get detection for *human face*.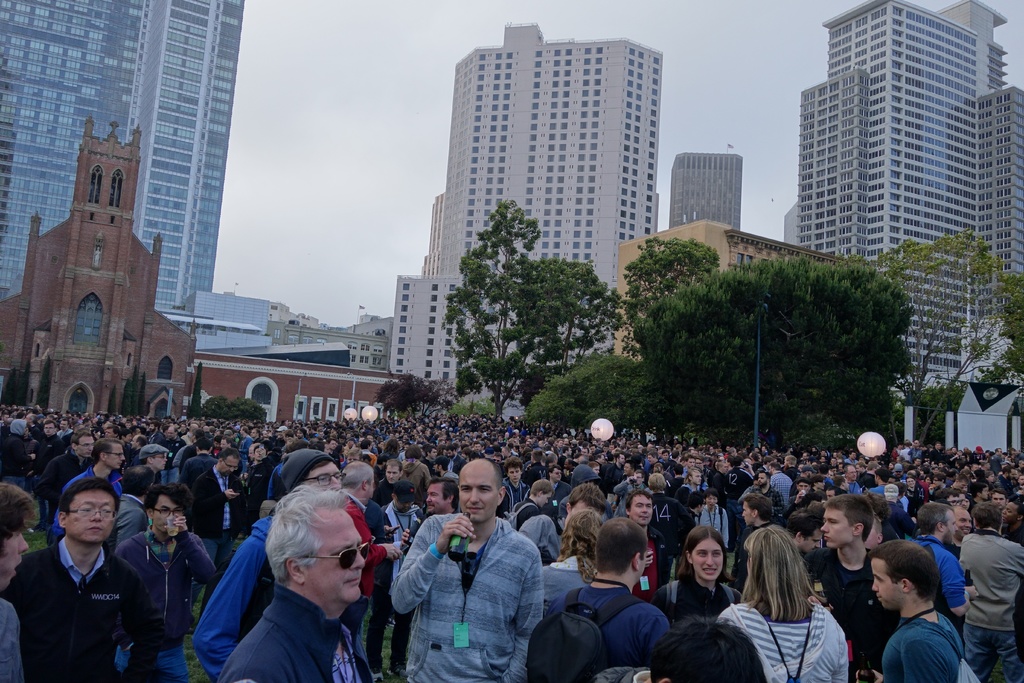
Detection: locate(828, 490, 835, 499).
